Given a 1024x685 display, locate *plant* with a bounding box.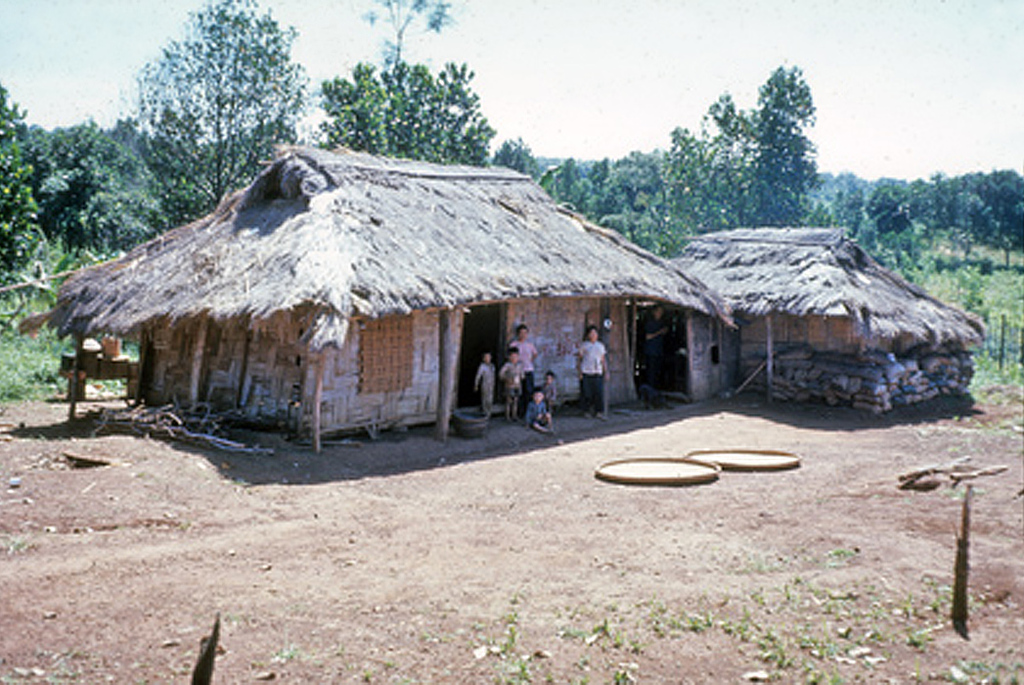
Located: box(717, 611, 746, 636).
